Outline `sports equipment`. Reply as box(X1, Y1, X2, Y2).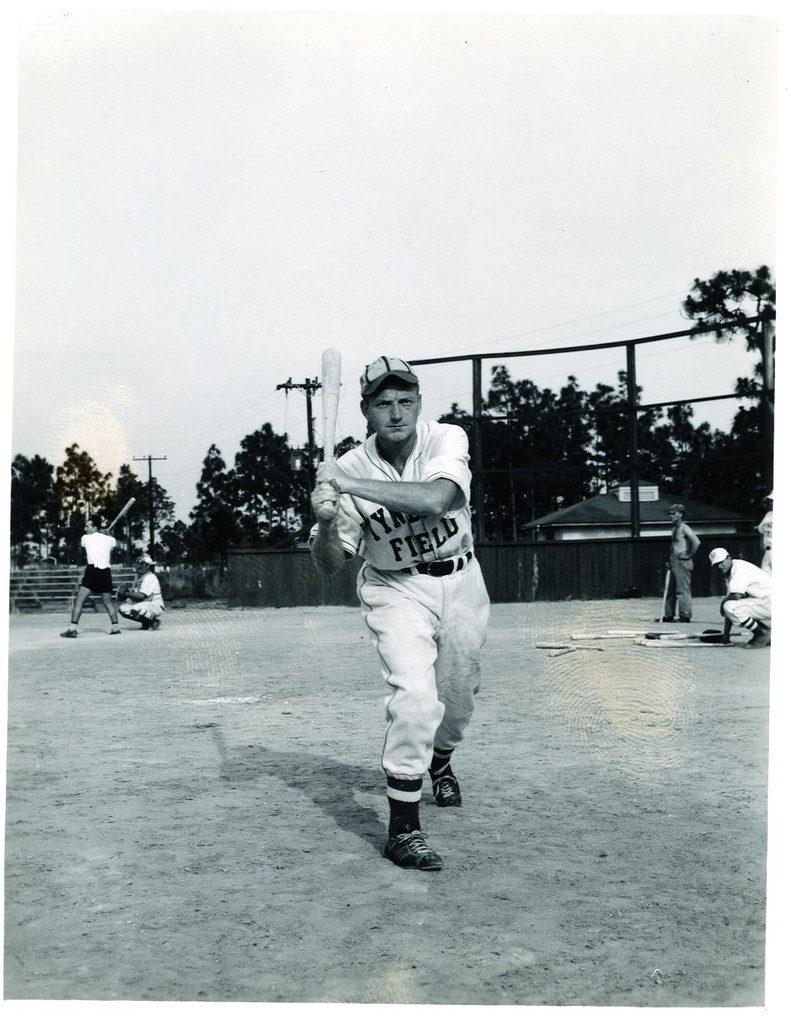
box(104, 497, 138, 532).
